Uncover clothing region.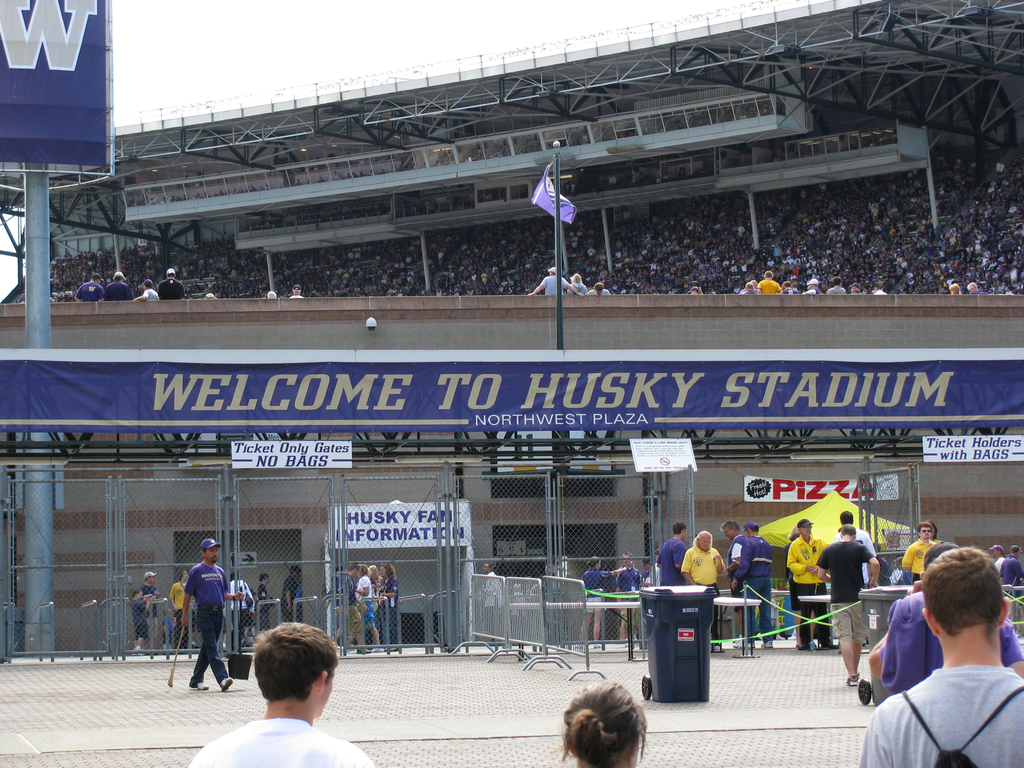
Uncovered: (861,574,1023,717).
